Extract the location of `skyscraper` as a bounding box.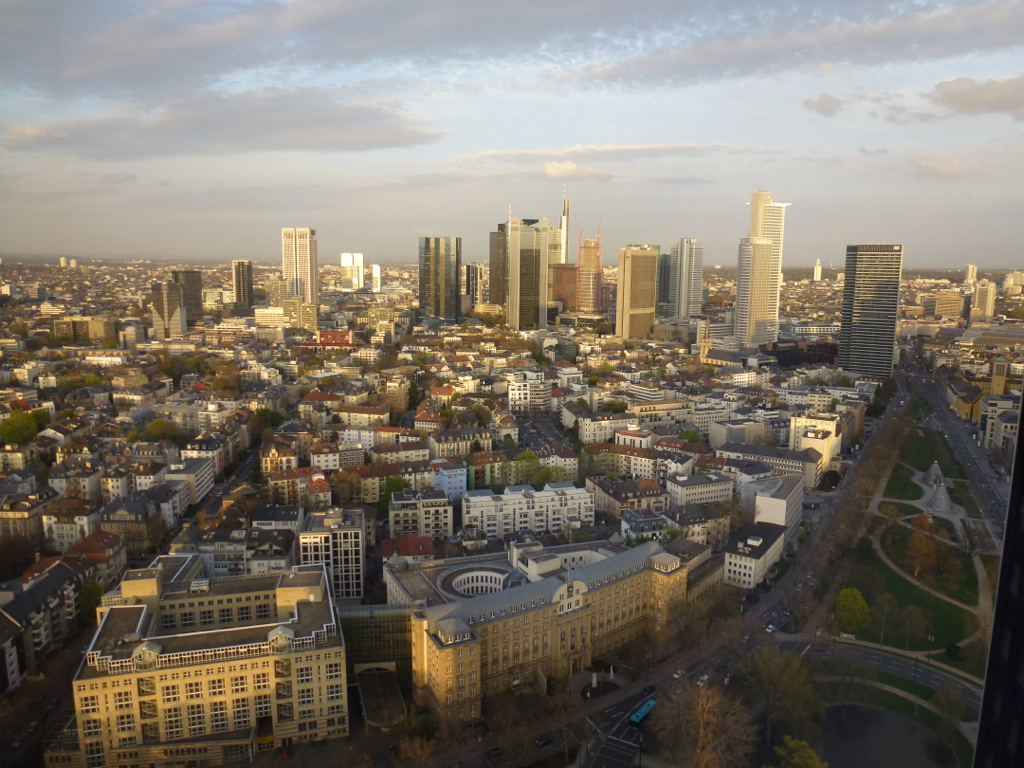
pyautogui.locateOnScreen(166, 270, 212, 321).
